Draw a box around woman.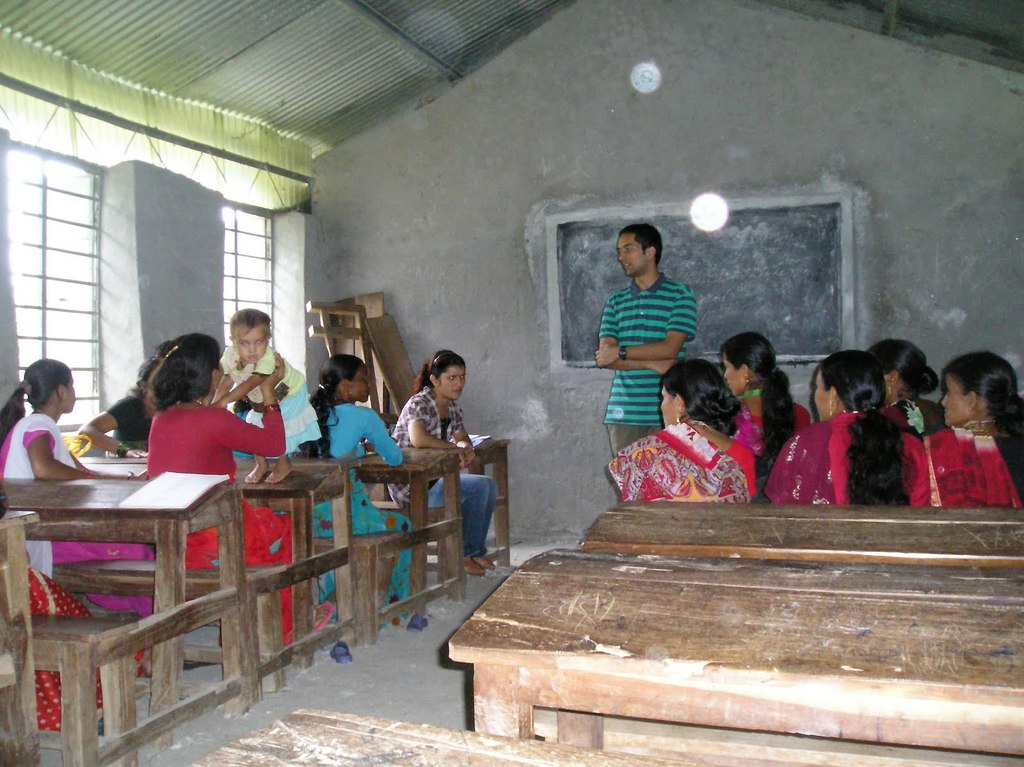
box=[296, 354, 412, 624].
